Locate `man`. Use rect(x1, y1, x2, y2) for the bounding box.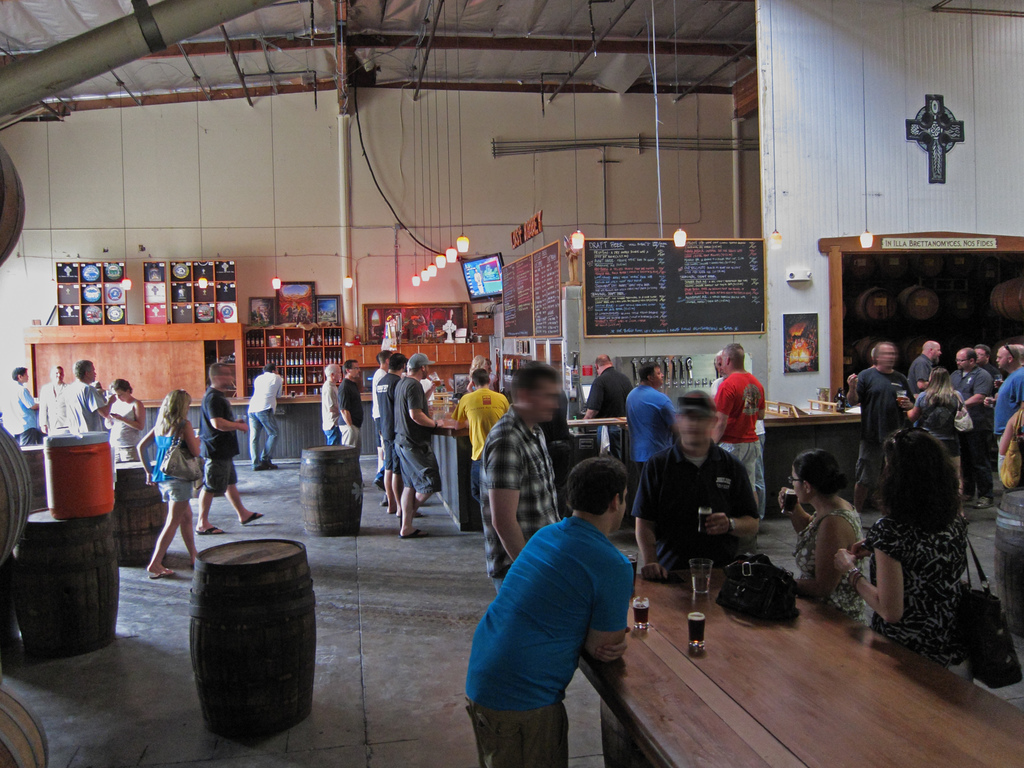
rect(578, 352, 633, 414).
